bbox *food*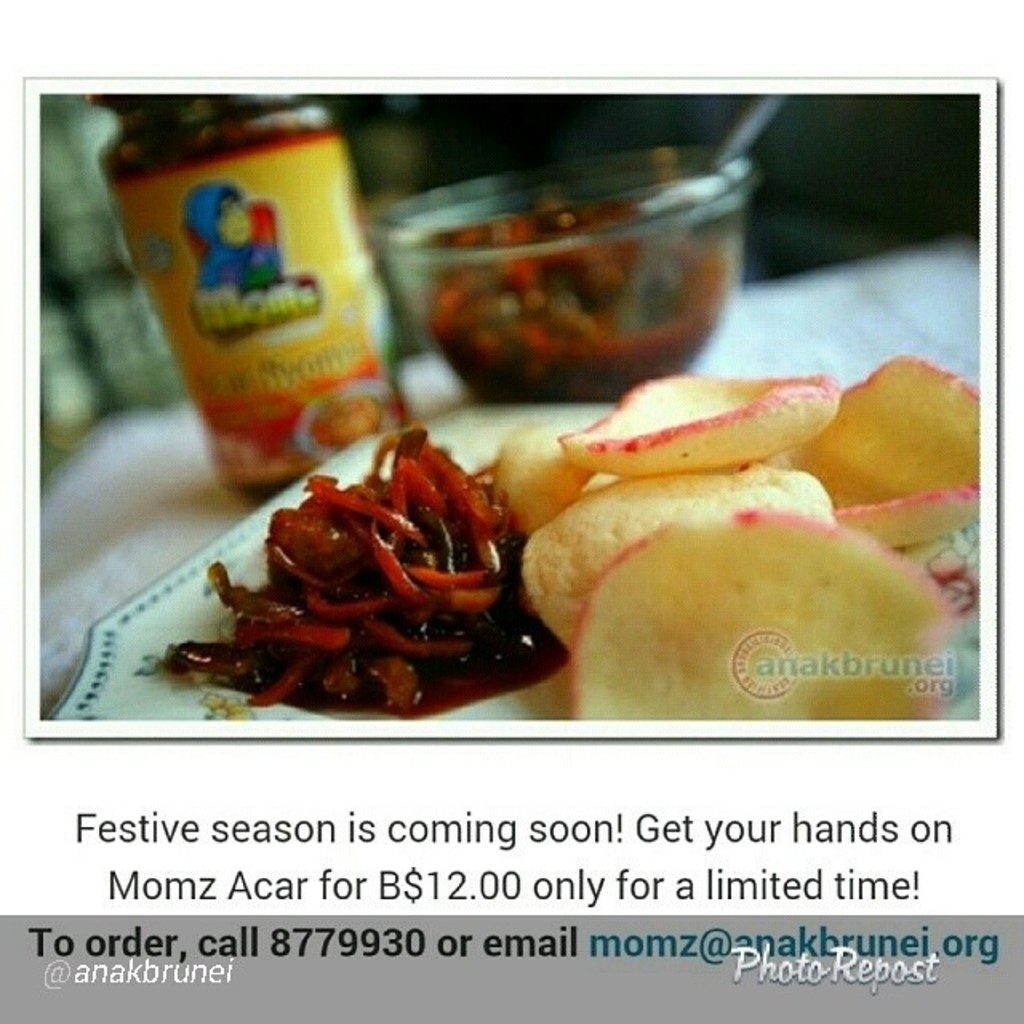
x1=229 y1=408 x2=562 y2=709
